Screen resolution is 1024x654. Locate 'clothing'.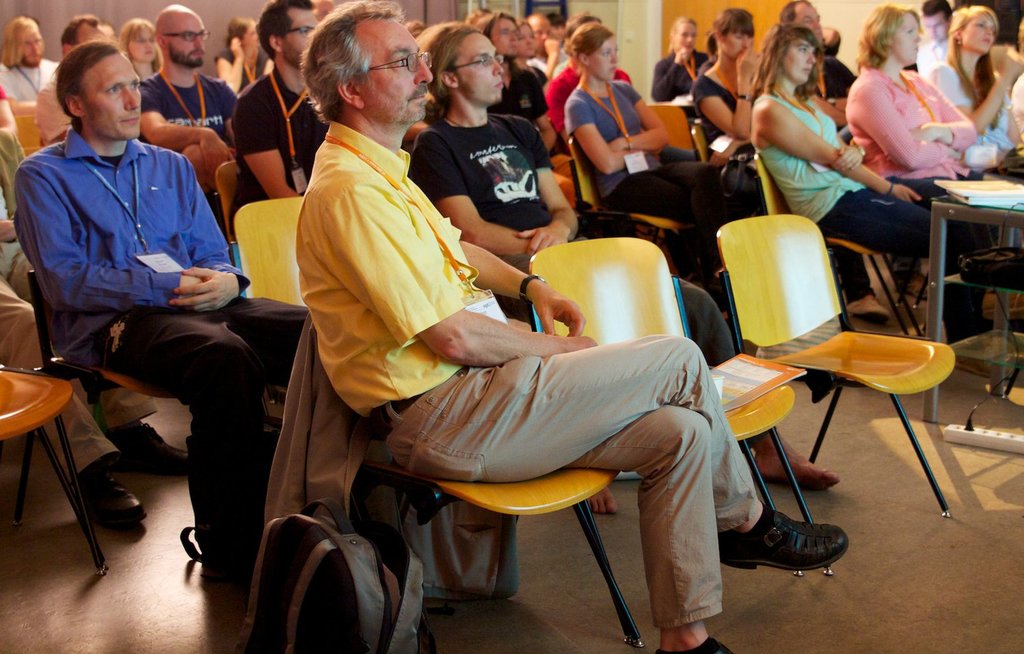
bbox=(1012, 70, 1023, 148).
